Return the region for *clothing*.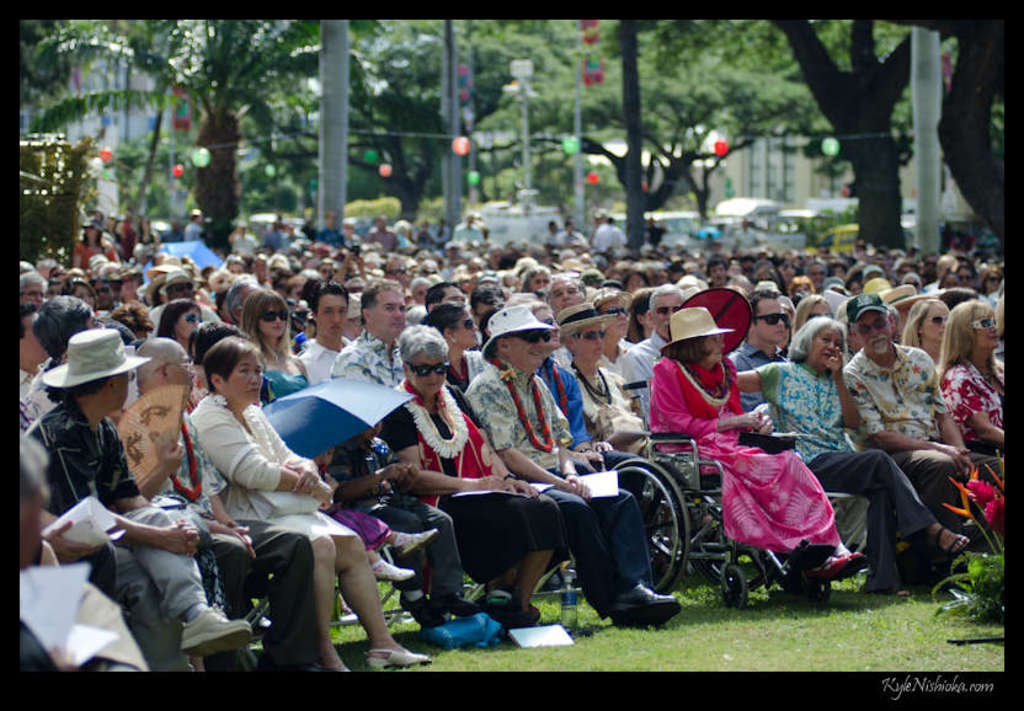
<bbox>182, 378, 346, 577</bbox>.
